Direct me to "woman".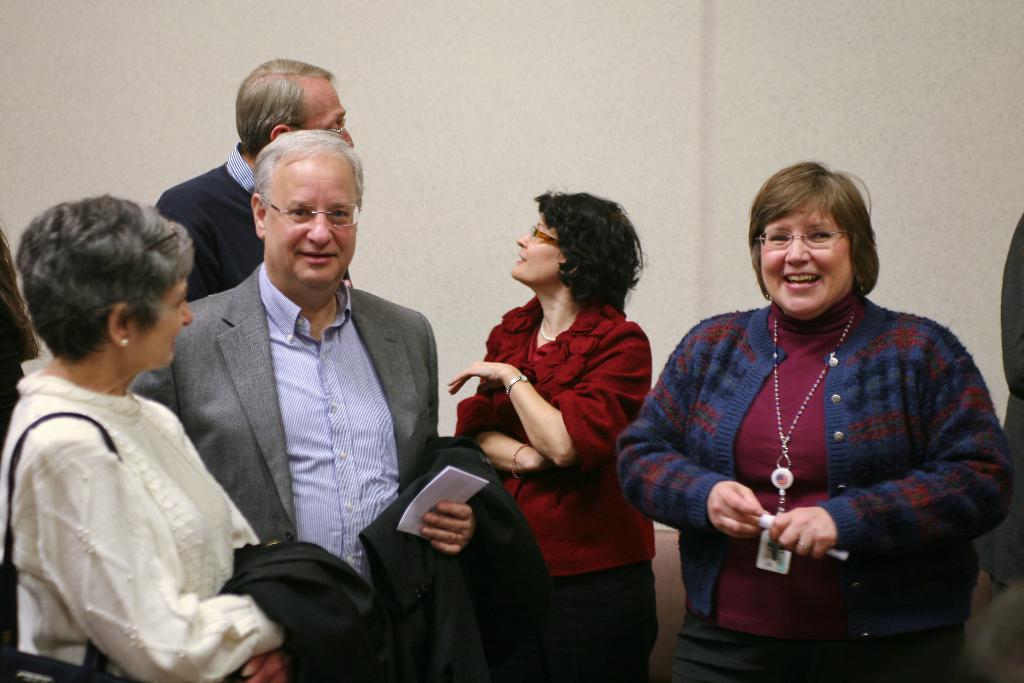
Direction: [left=444, top=184, right=660, bottom=682].
